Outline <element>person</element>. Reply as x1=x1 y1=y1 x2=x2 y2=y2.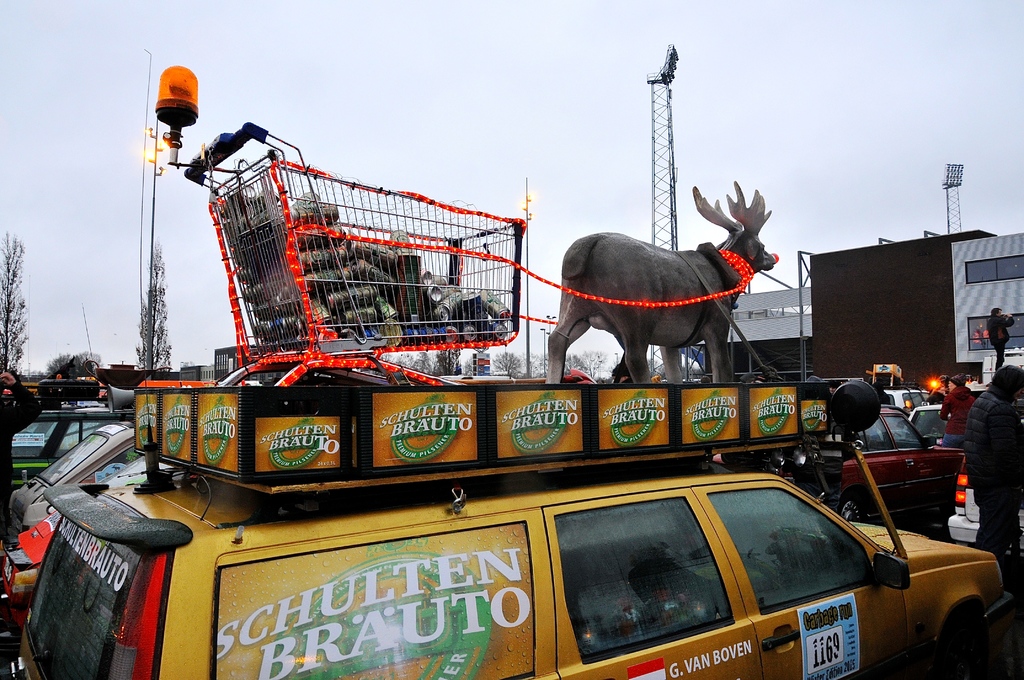
x1=0 y1=370 x2=43 y2=565.
